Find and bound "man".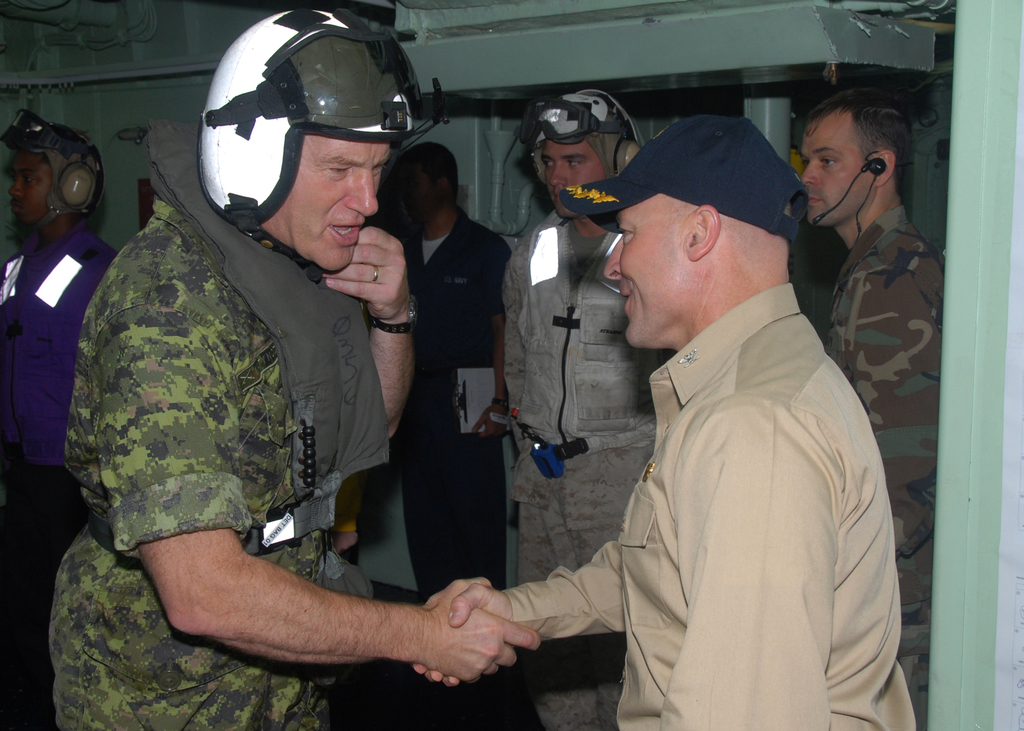
Bound: [x1=45, y1=12, x2=543, y2=730].
